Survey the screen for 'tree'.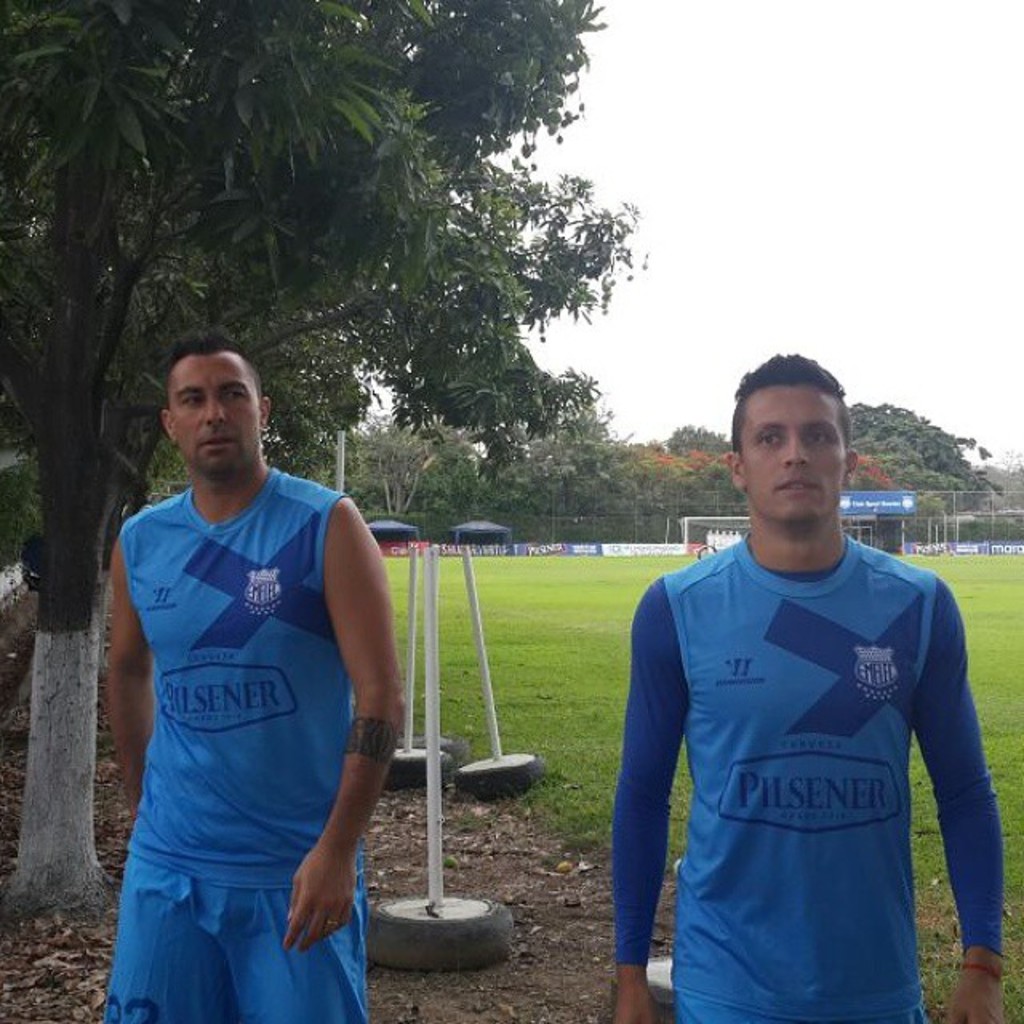
Survey found: bbox=[974, 448, 1022, 512].
